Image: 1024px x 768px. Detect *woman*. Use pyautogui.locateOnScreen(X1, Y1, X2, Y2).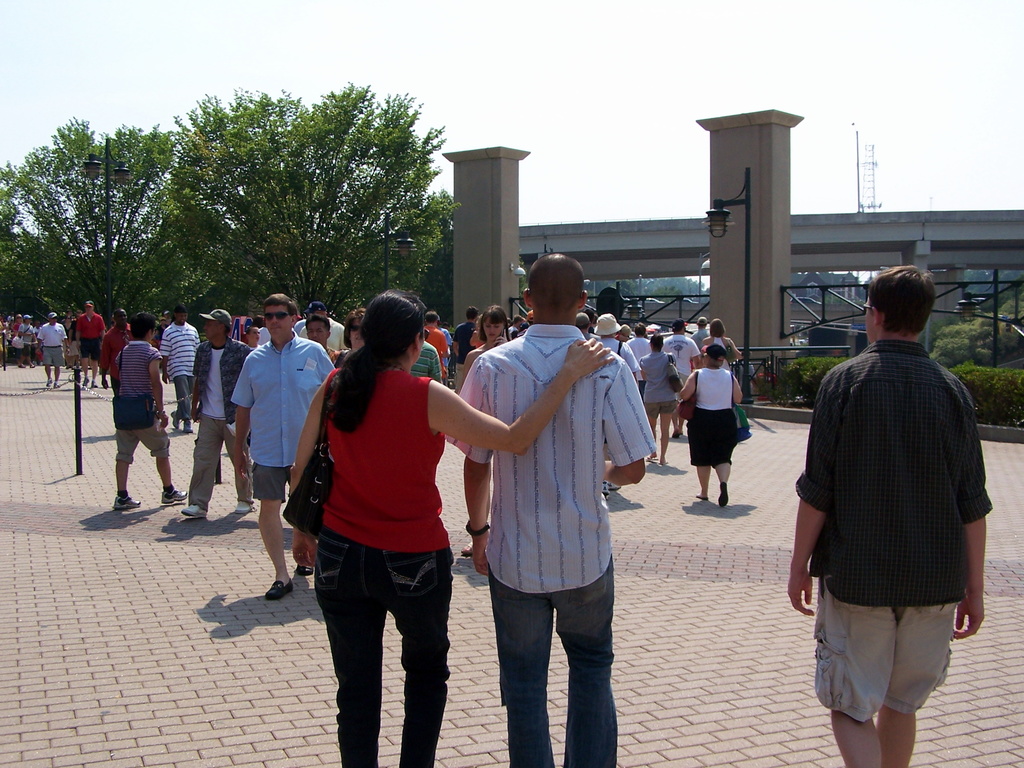
pyautogui.locateOnScreen(639, 336, 684, 468).
